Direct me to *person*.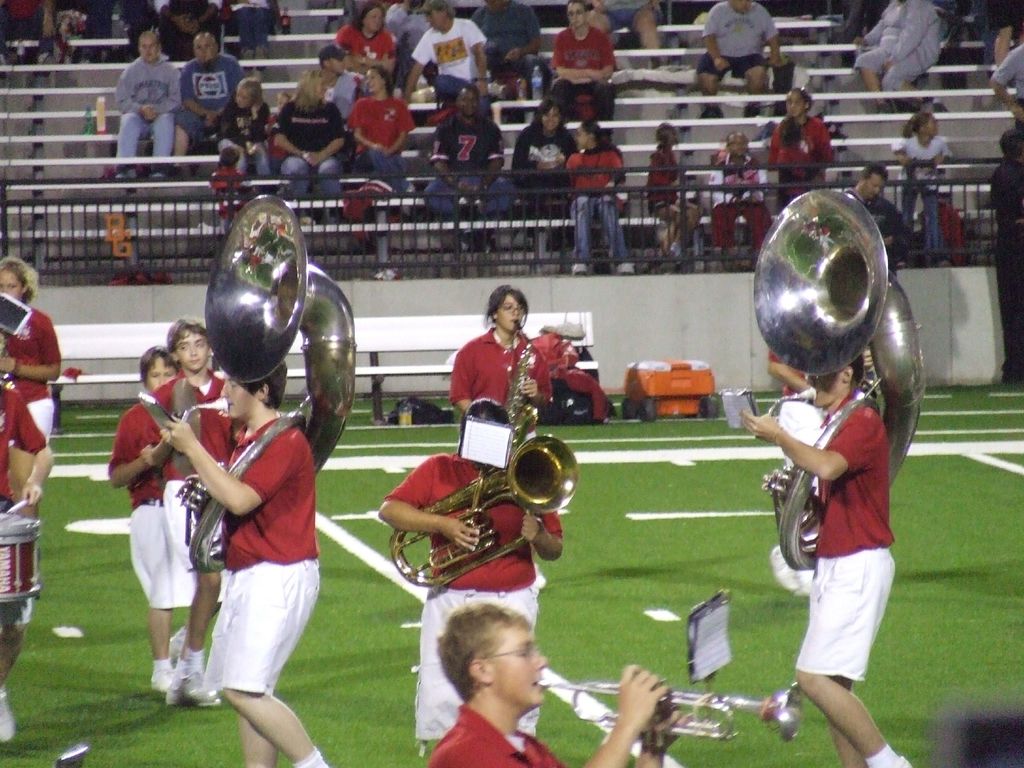
Direction: 888:105:949:259.
